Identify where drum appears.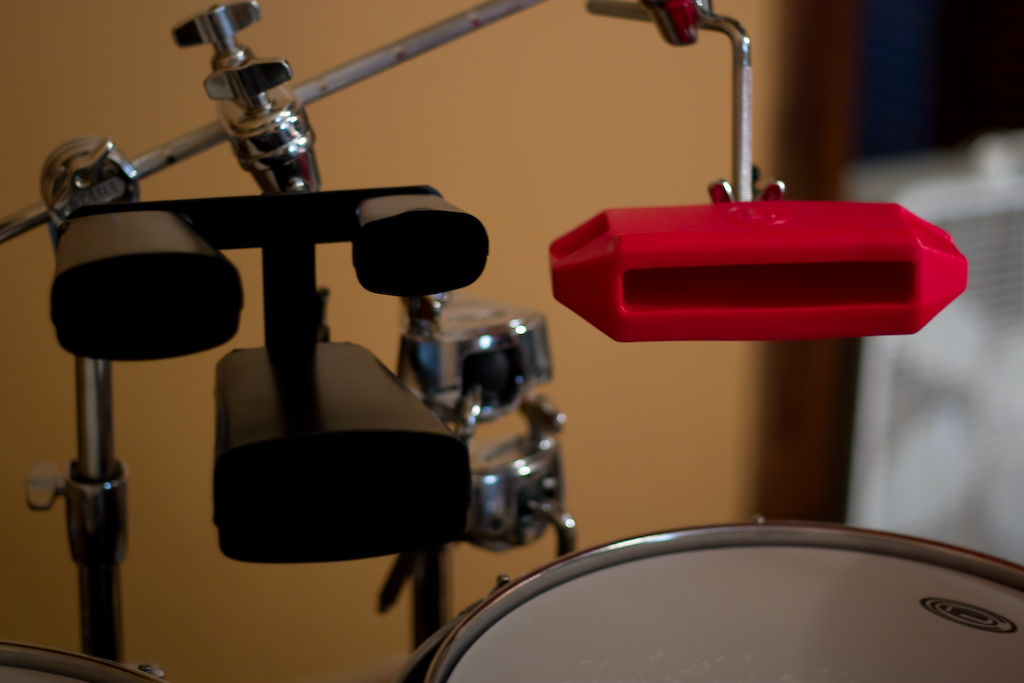
Appears at region(0, 643, 173, 682).
